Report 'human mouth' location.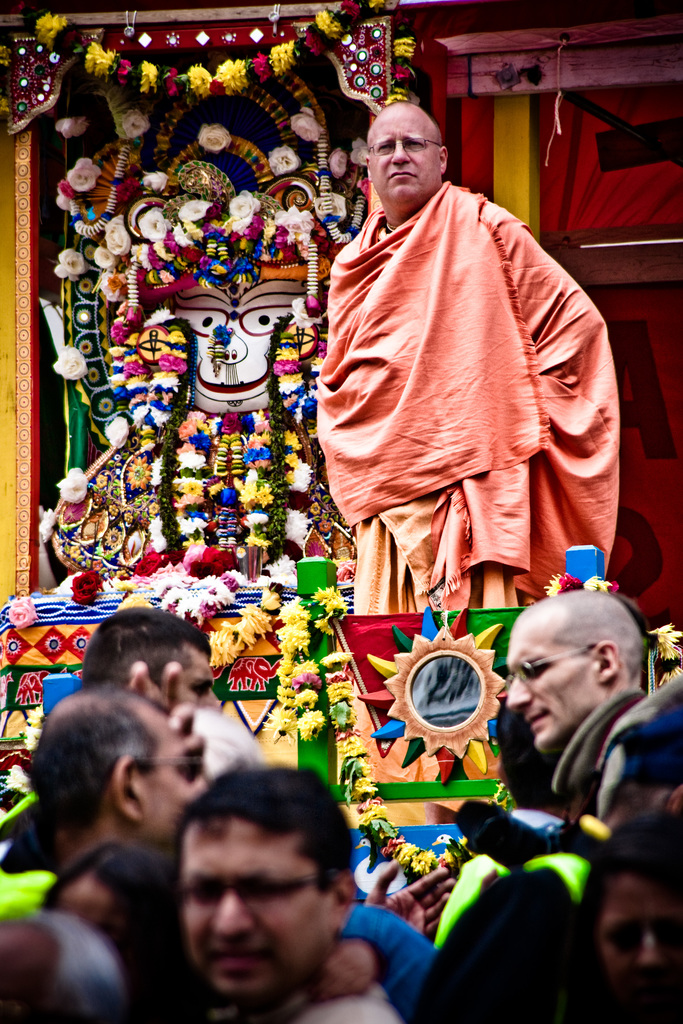
Report: 391:165:420:188.
